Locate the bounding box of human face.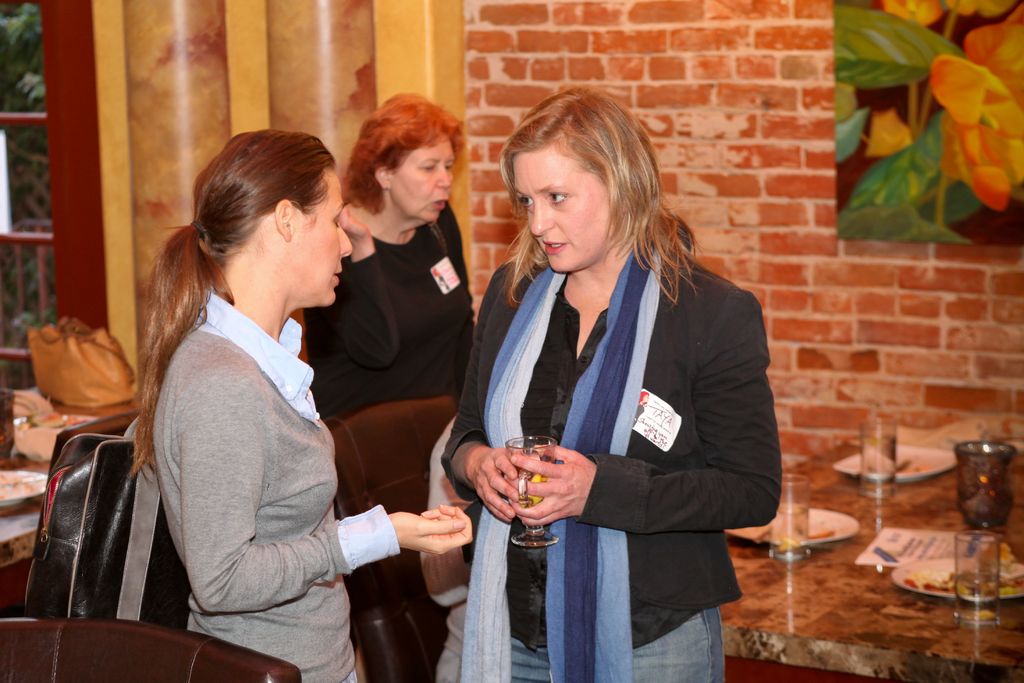
Bounding box: 392/136/453/218.
